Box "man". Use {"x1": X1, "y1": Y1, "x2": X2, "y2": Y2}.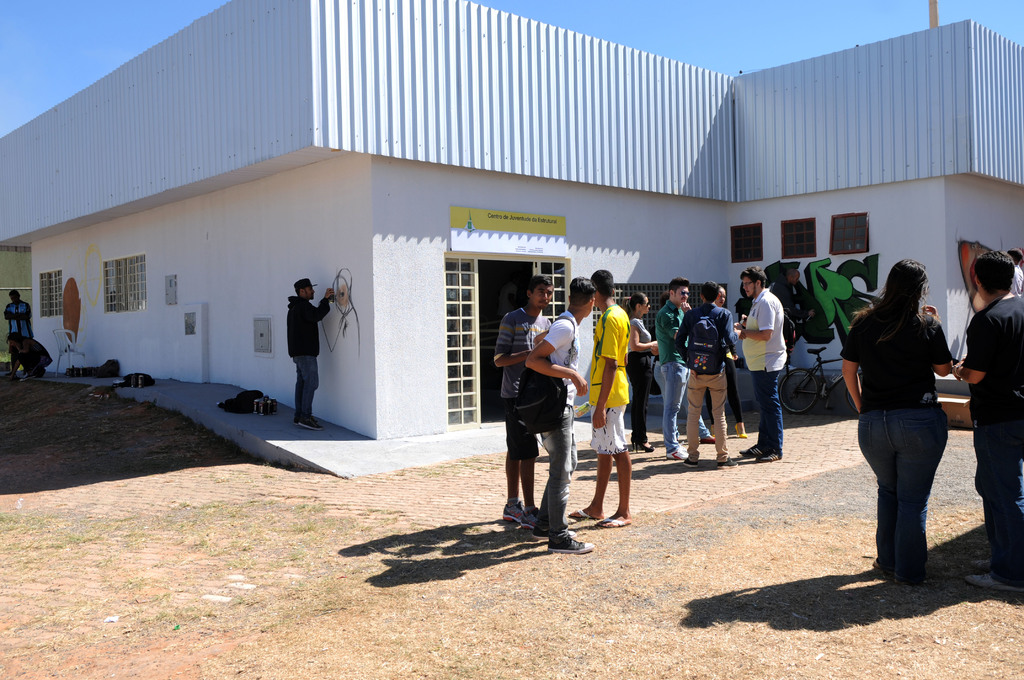
{"x1": 657, "y1": 280, "x2": 716, "y2": 461}.
